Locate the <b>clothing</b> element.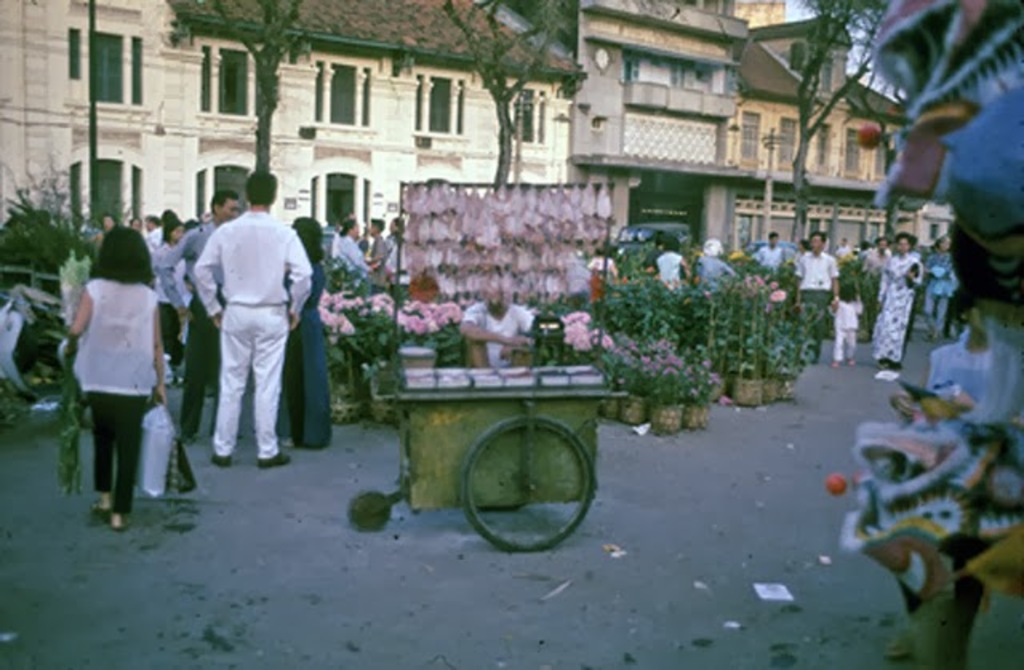
Element bbox: select_region(461, 304, 542, 365).
